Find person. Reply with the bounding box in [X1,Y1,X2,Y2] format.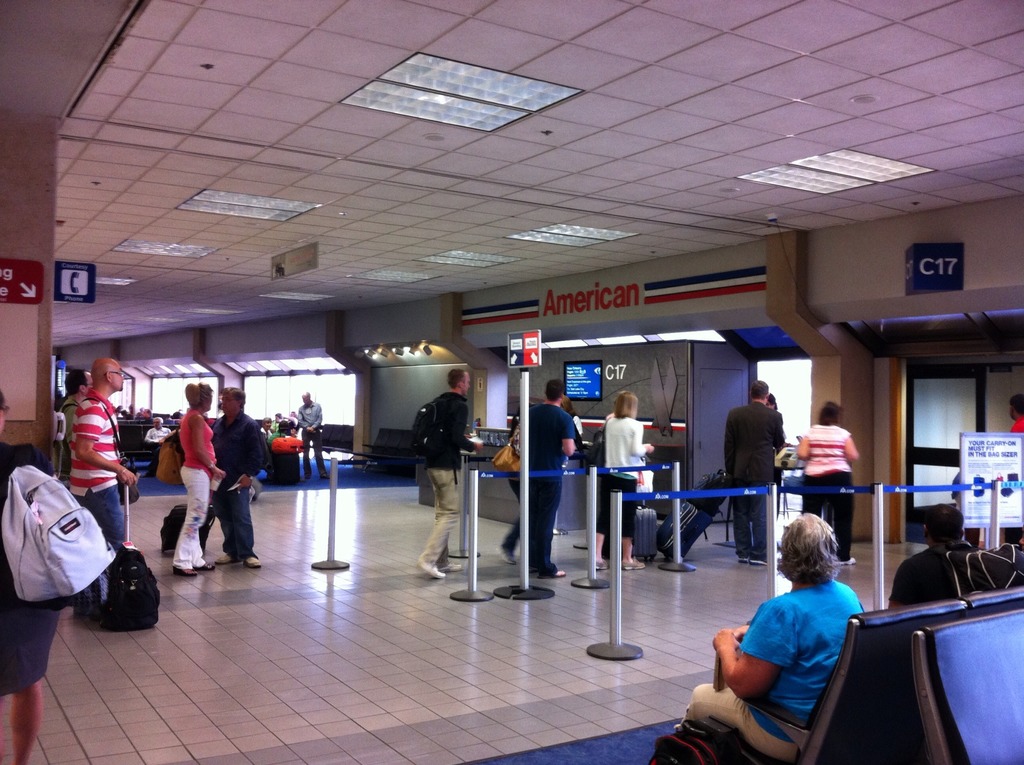
[790,394,857,564].
